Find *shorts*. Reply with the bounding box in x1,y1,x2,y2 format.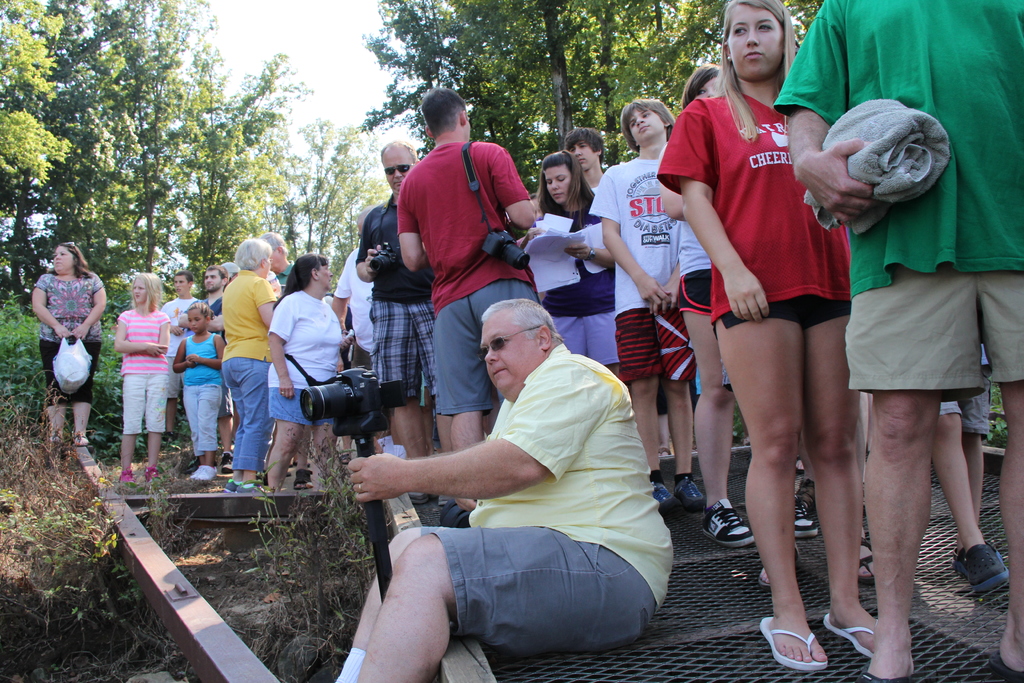
166,354,184,399.
